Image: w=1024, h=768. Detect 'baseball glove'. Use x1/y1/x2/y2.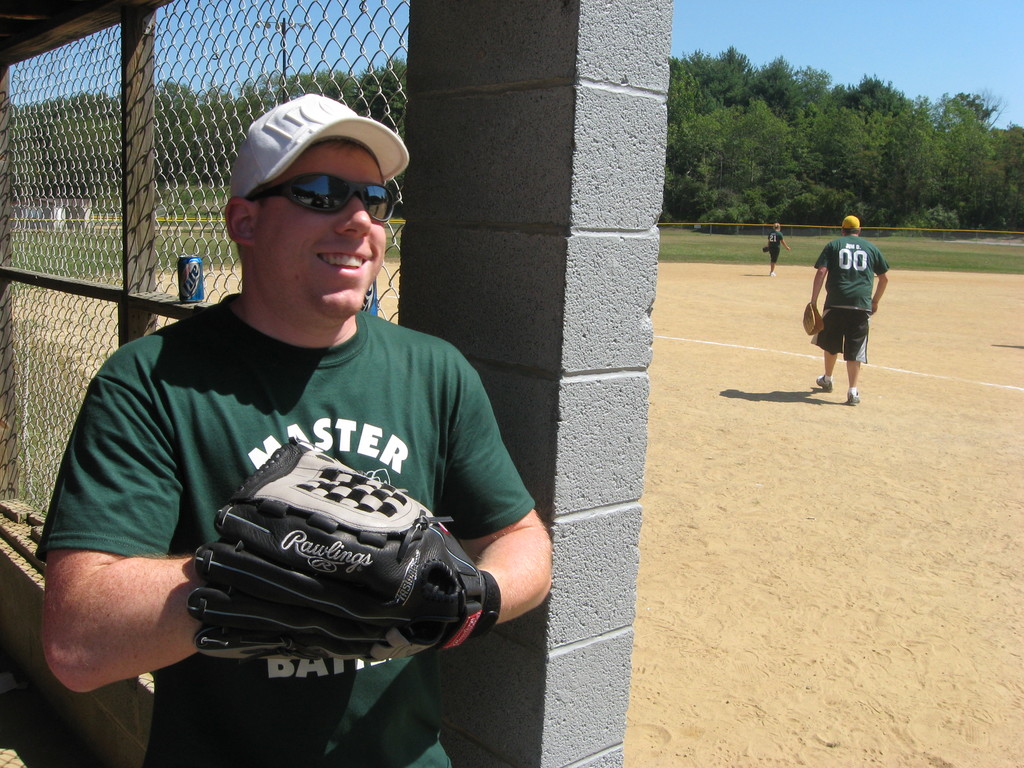
221/420/456/555.
